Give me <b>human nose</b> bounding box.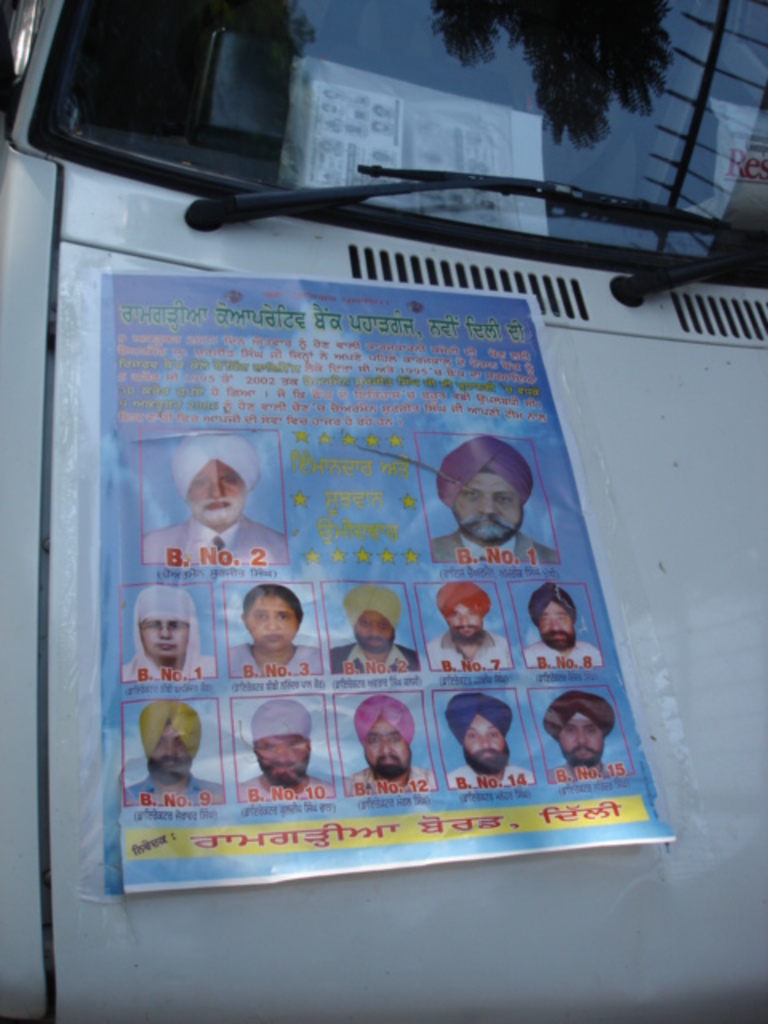
{"x1": 264, "y1": 613, "x2": 275, "y2": 627}.
